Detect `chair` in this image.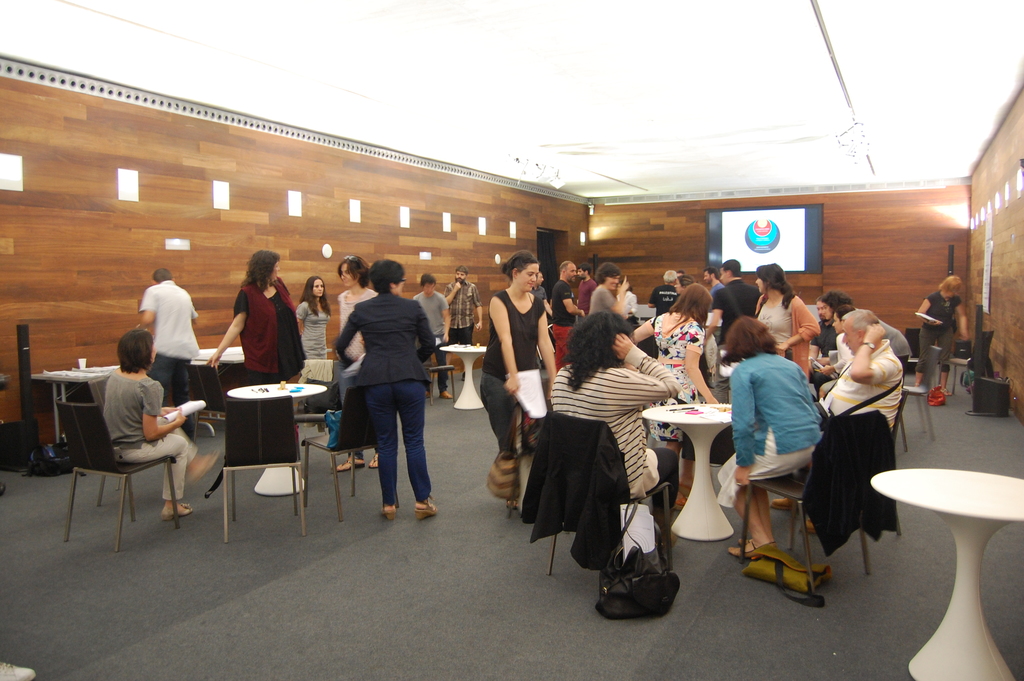
Detection: 947:331:996:403.
